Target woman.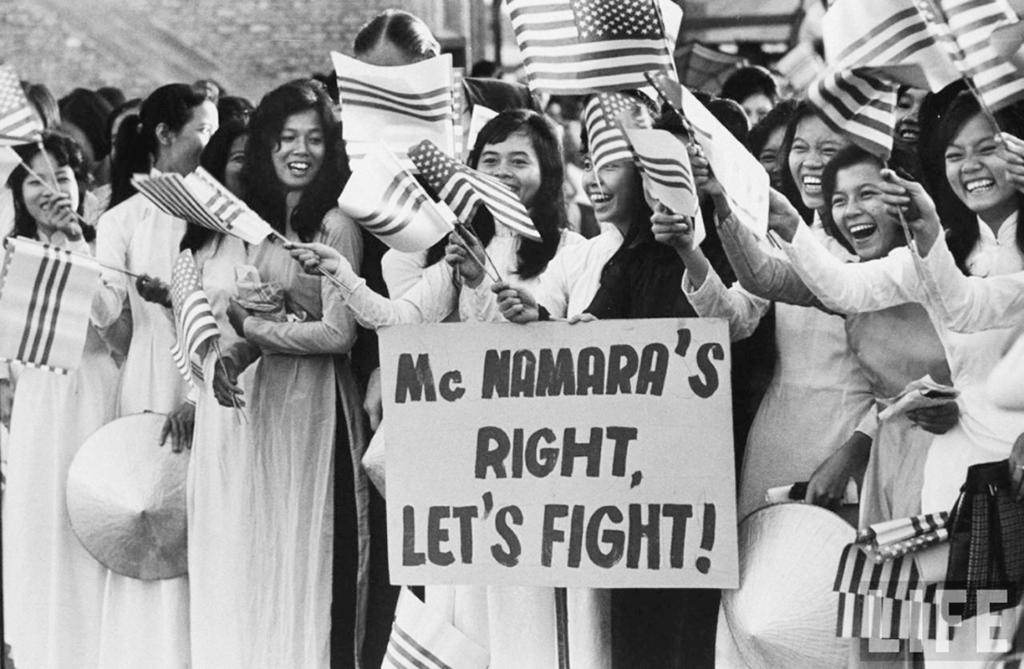
Target region: left=178, top=117, right=255, bottom=355.
